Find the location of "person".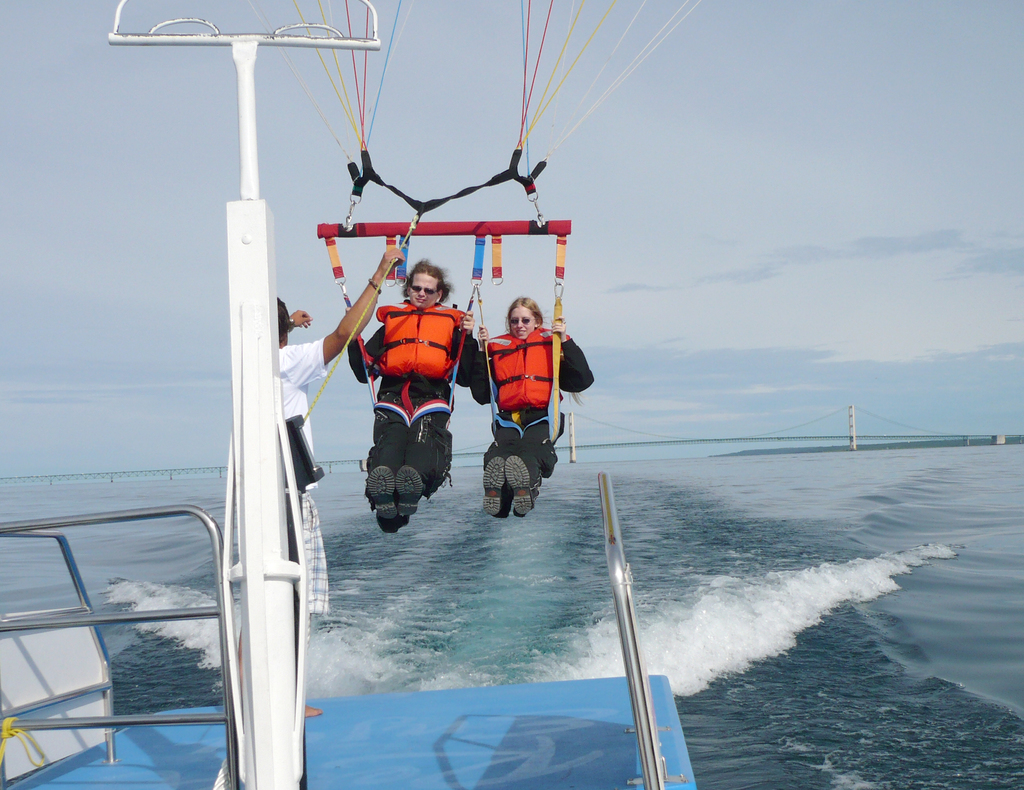
Location: box(271, 240, 403, 716).
